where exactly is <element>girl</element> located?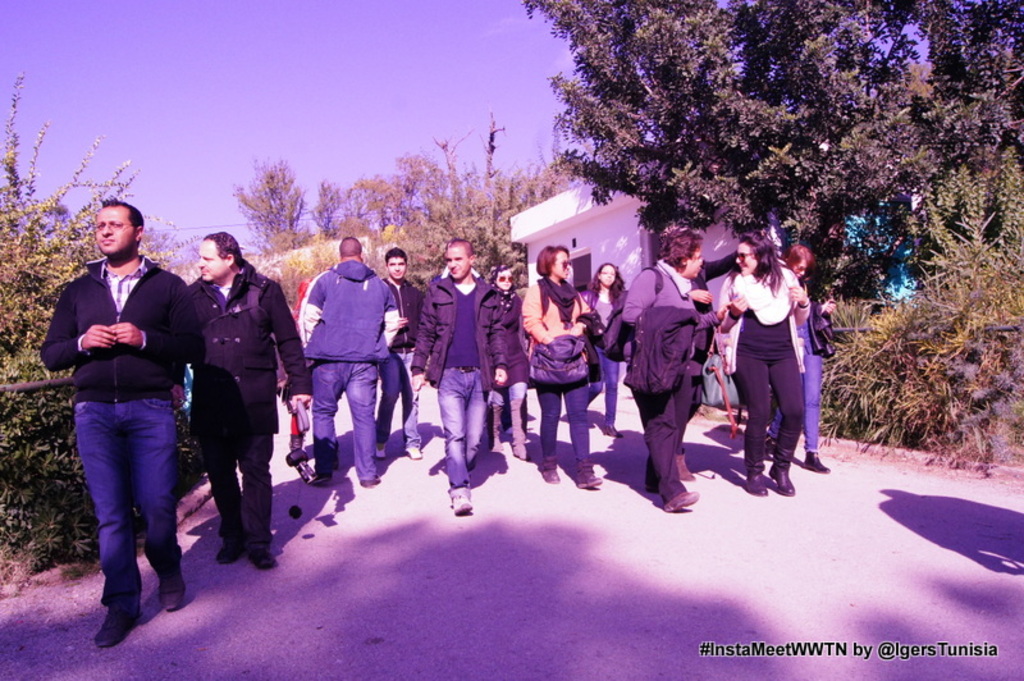
Its bounding box is locate(718, 228, 809, 495).
